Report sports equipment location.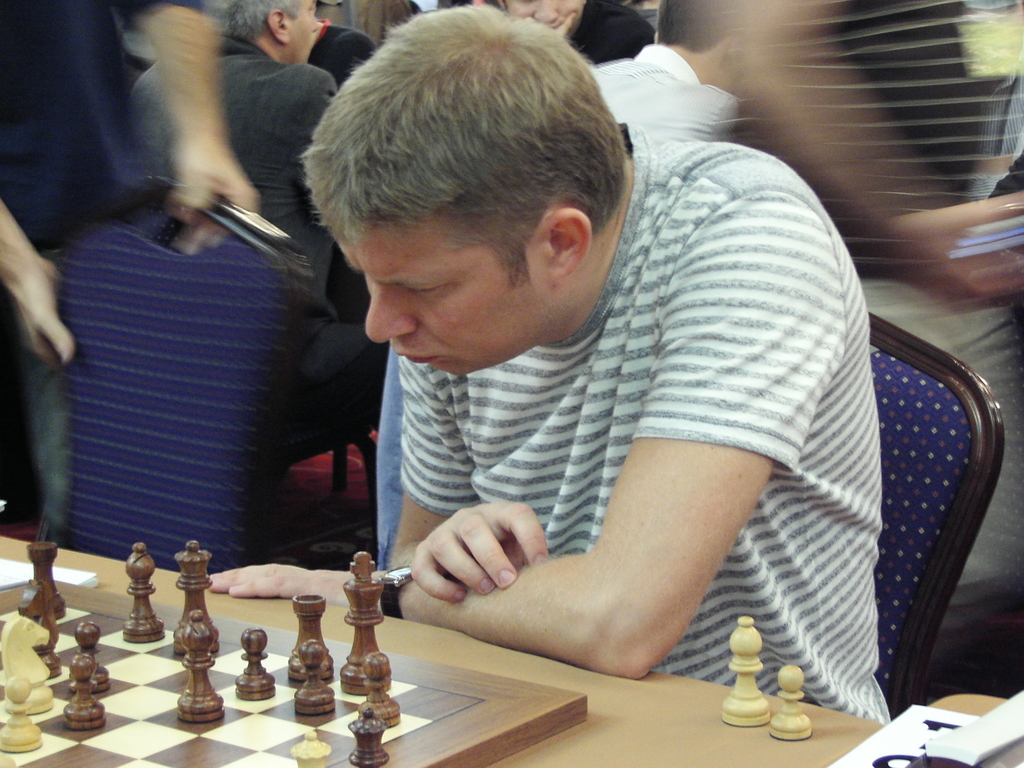
Report: {"x1": 721, "y1": 618, "x2": 772, "y2": 735}.
